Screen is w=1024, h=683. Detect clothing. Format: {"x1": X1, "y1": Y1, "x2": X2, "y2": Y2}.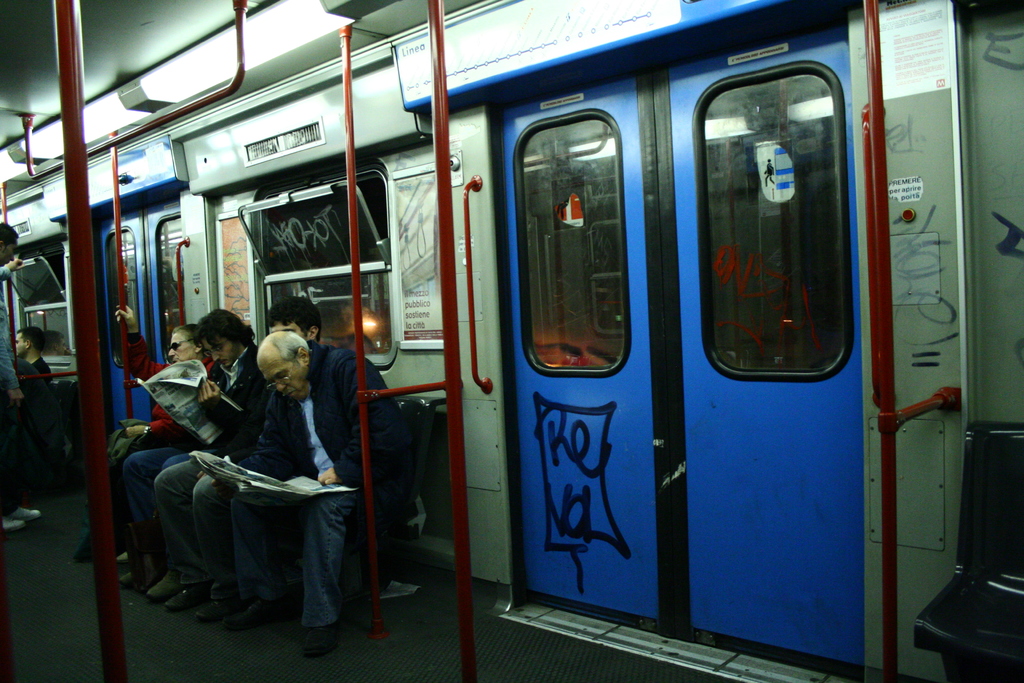
{"x1": 152, "y1": 375, "x2": 278, "y2": 587}.
